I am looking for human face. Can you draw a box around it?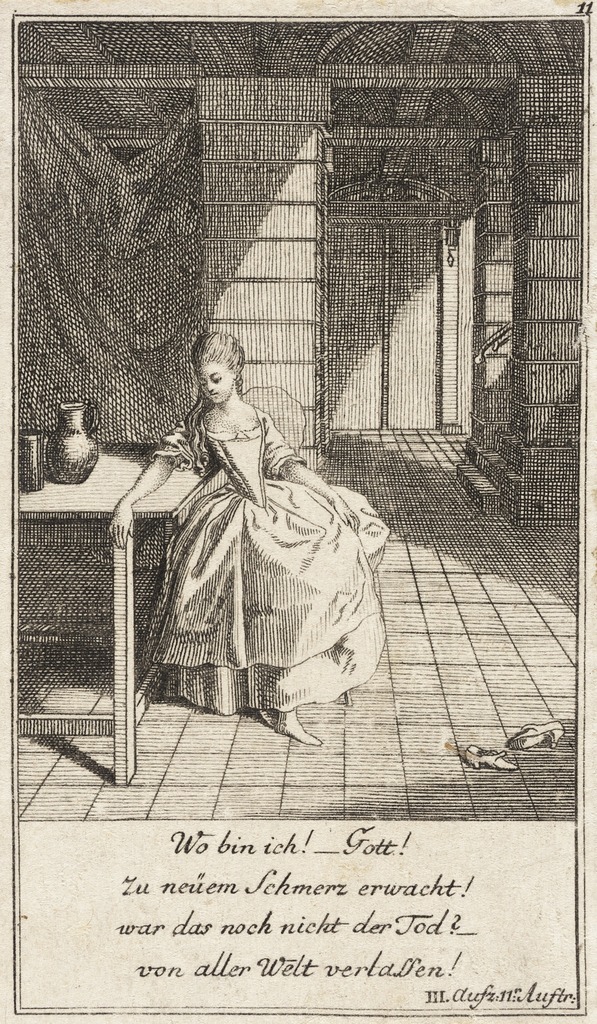
Sure, the bounding box is BBox(198, 360, 232, 405).
